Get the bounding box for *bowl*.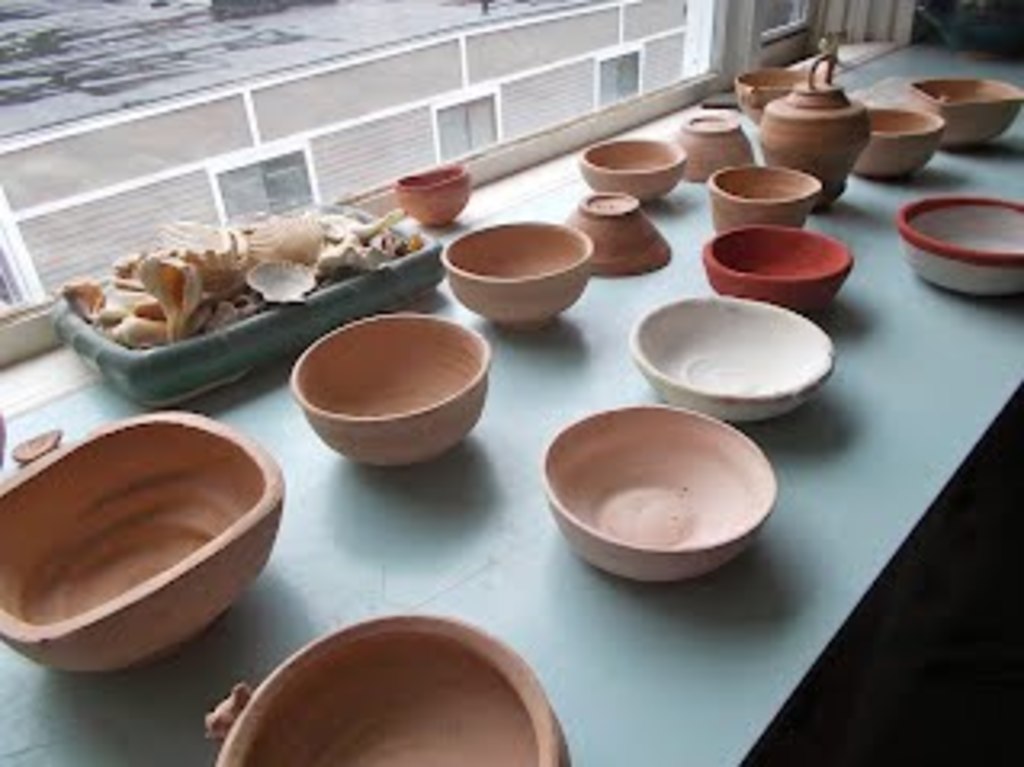
(x1=565, y1=196, x2=671, y2=270).
